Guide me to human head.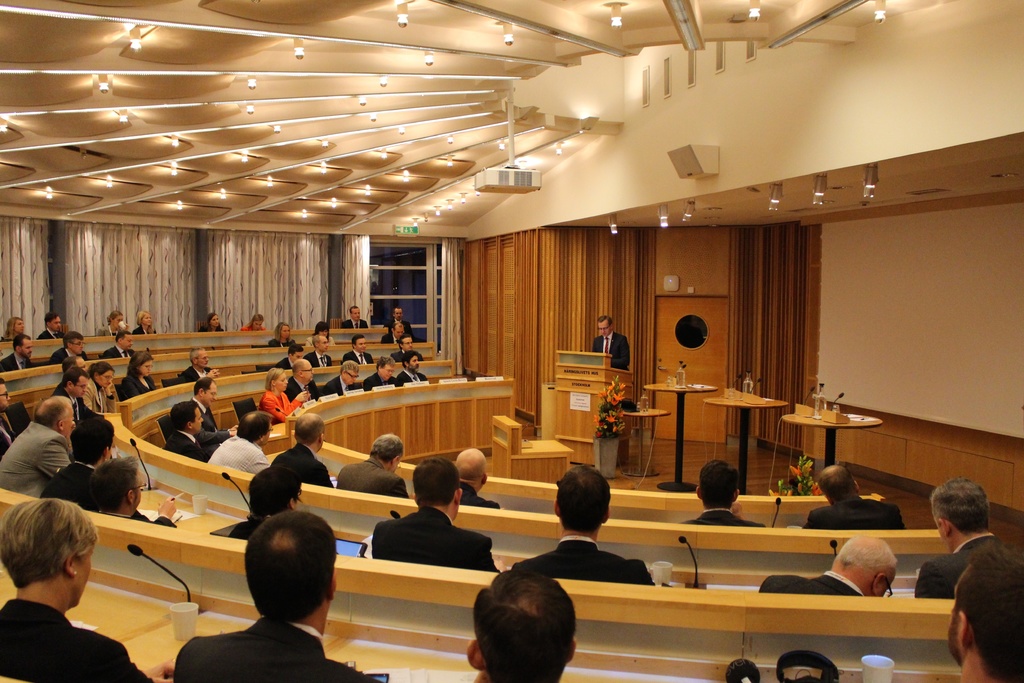
Guidance: [left=341, top=360, right=361, bottom=384].
